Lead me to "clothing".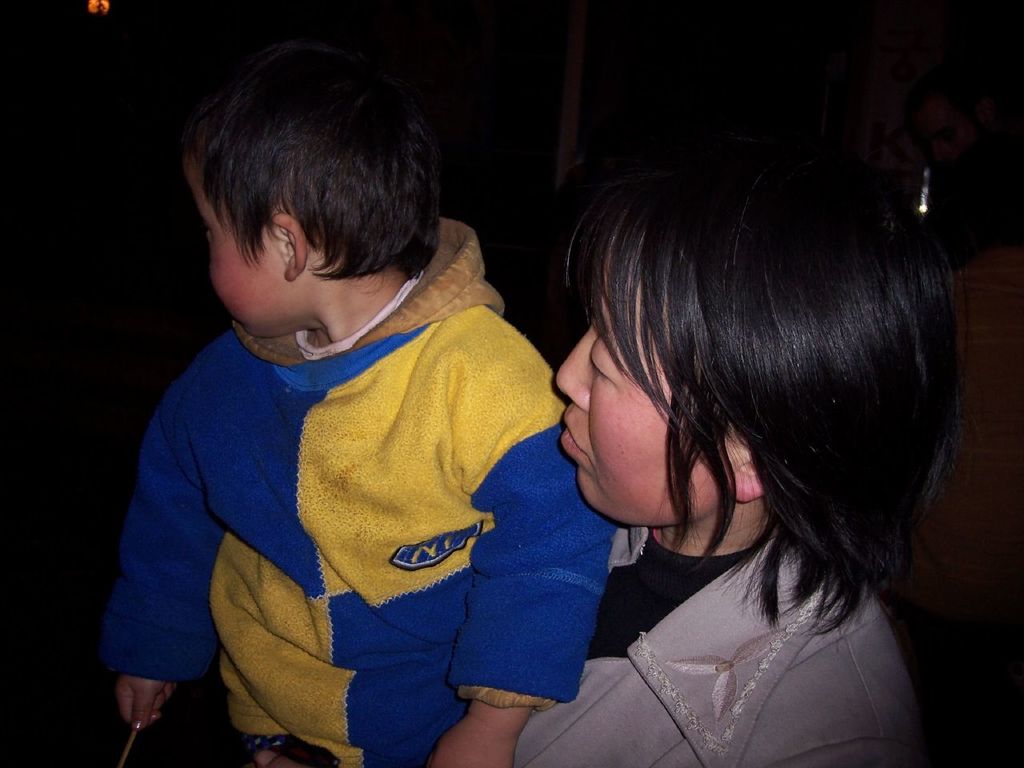
Lead to [left=514, top=499, right=934, bottom=767].
